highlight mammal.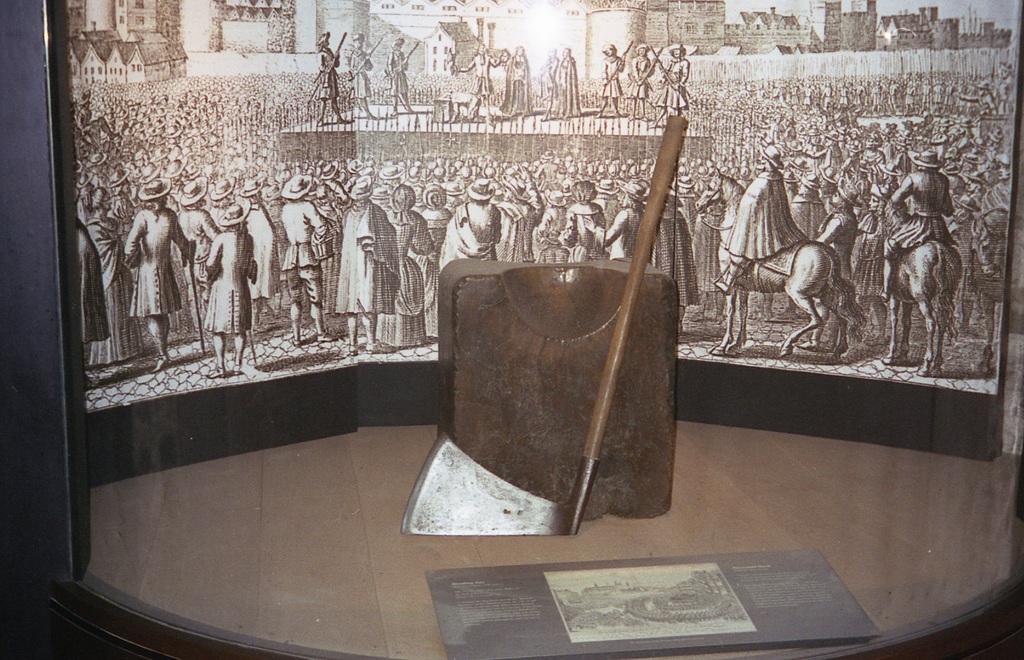
Highlighted region: [881, 149, 958, 298].
